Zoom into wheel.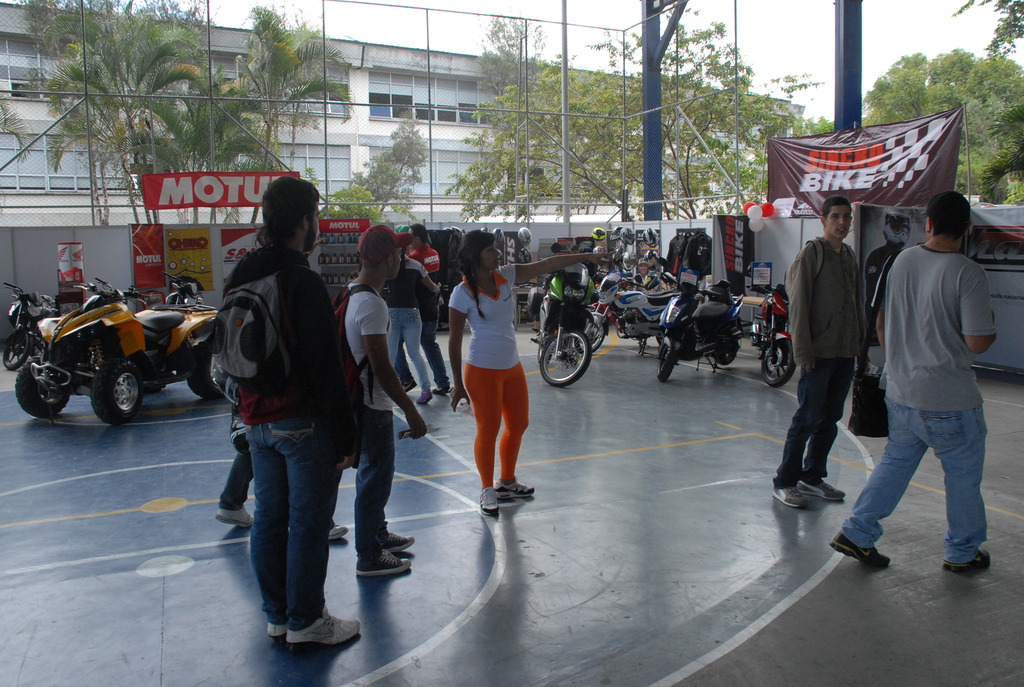
Zoom target: 569,301,610,350.
